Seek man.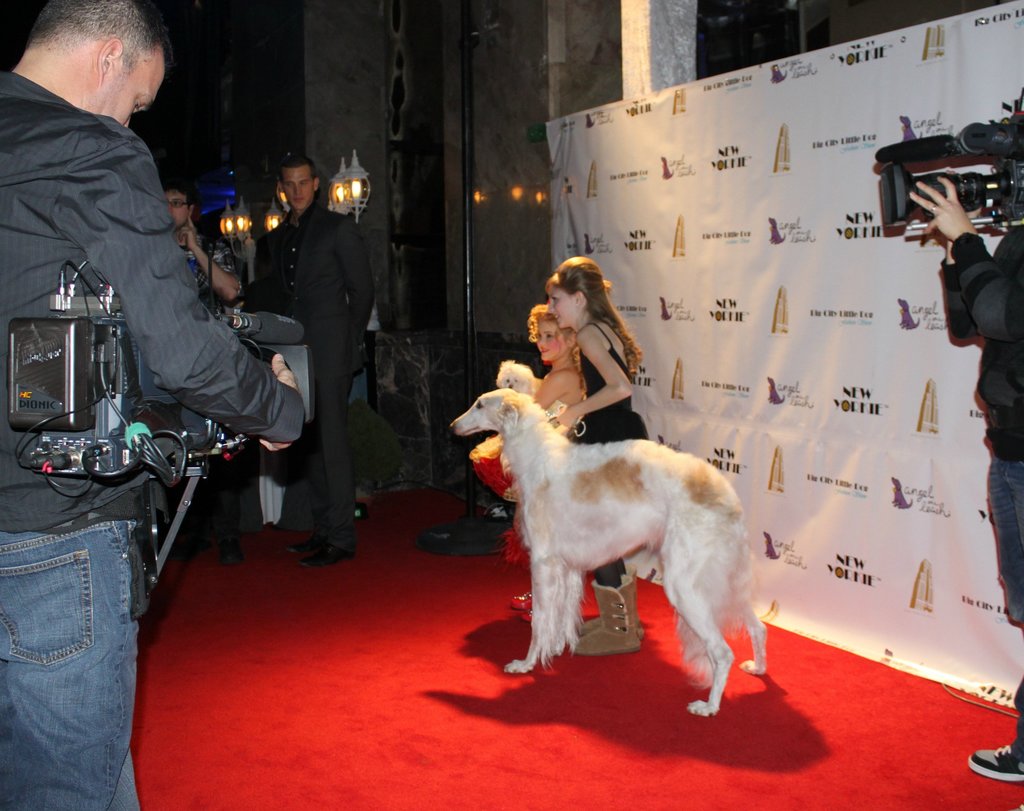
{"left": 898, "top": 164, "right": 1023, "bottom": 789}.
